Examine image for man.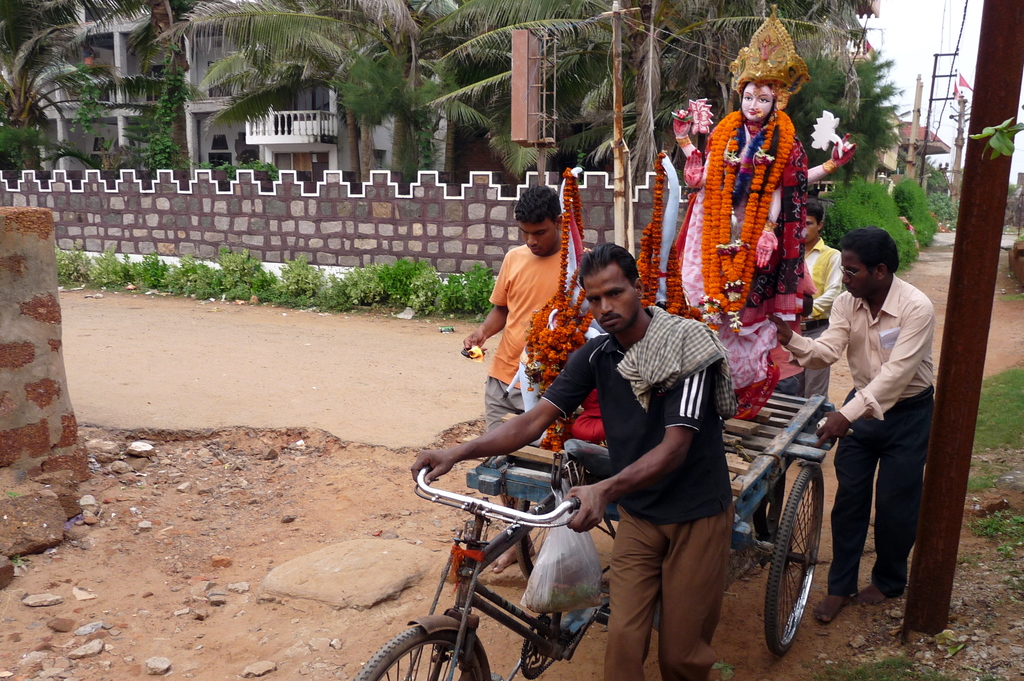
Examination result: {"x1": 799, "y1": 211, "x2": 941, "y2": 620}.
